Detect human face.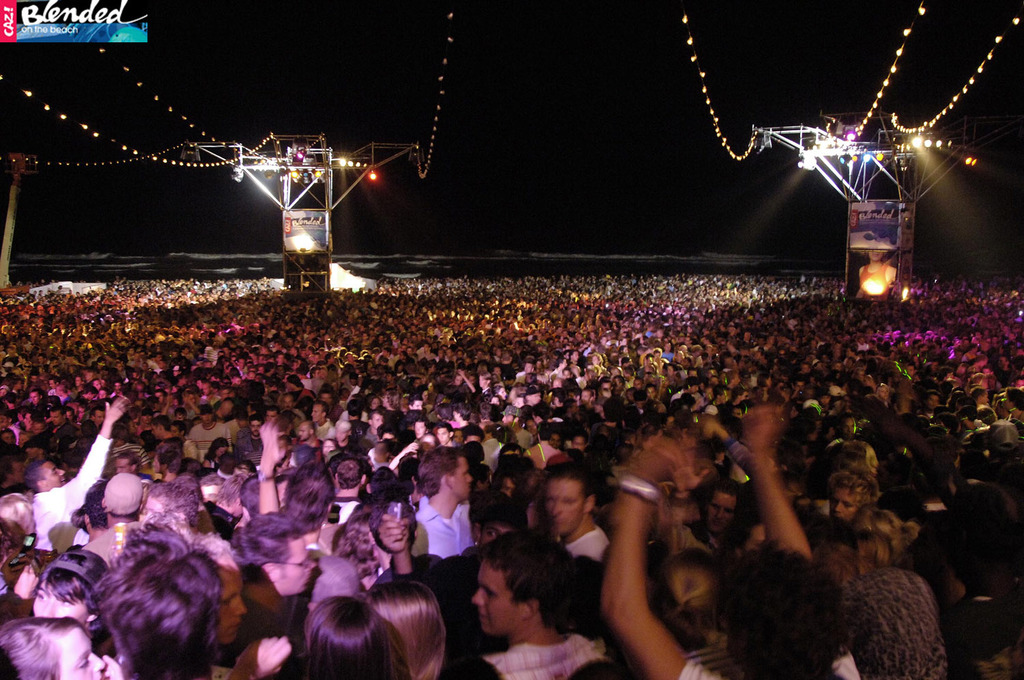
Detected at locate(32, 586, 88, 623).
